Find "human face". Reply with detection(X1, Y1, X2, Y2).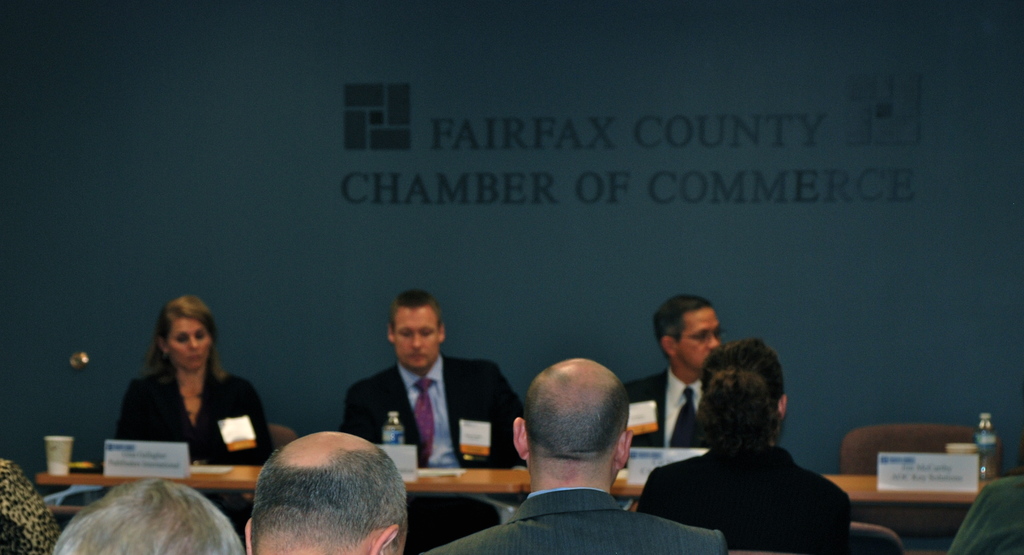
detection(681, 309, 718, 368).
